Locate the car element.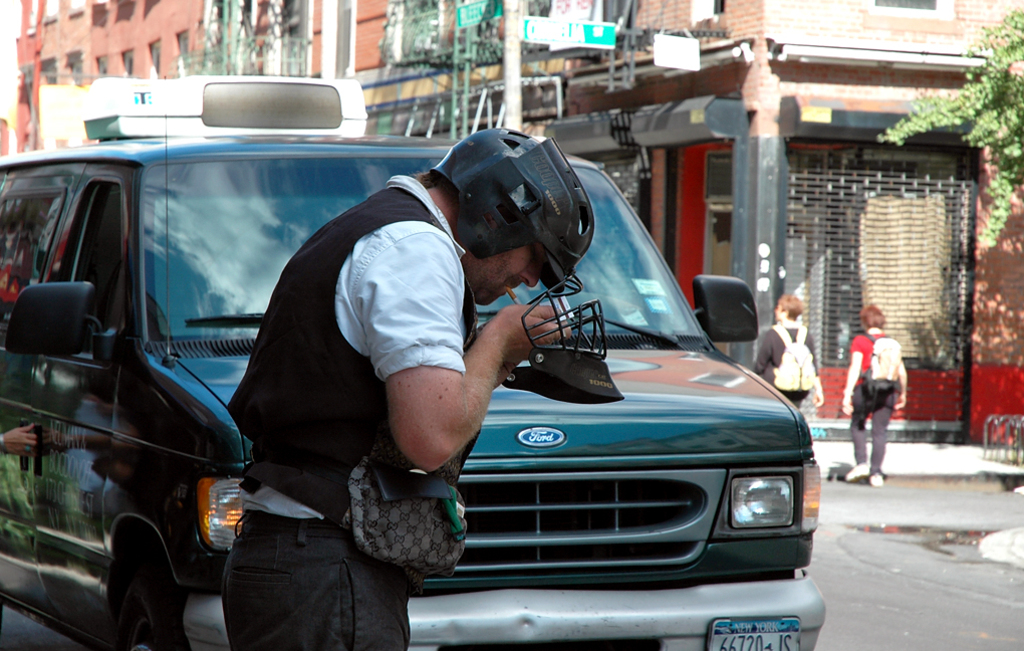
Element bbox: l=78, t=100, r=829, b=644.
